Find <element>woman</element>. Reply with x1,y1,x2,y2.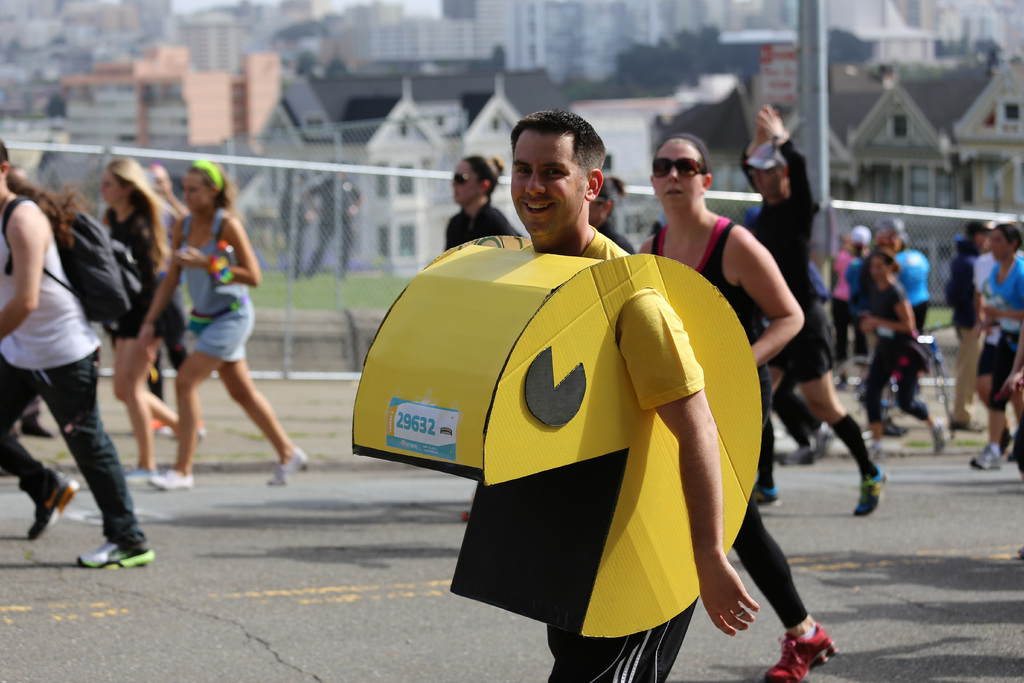
856,253,965,466.
